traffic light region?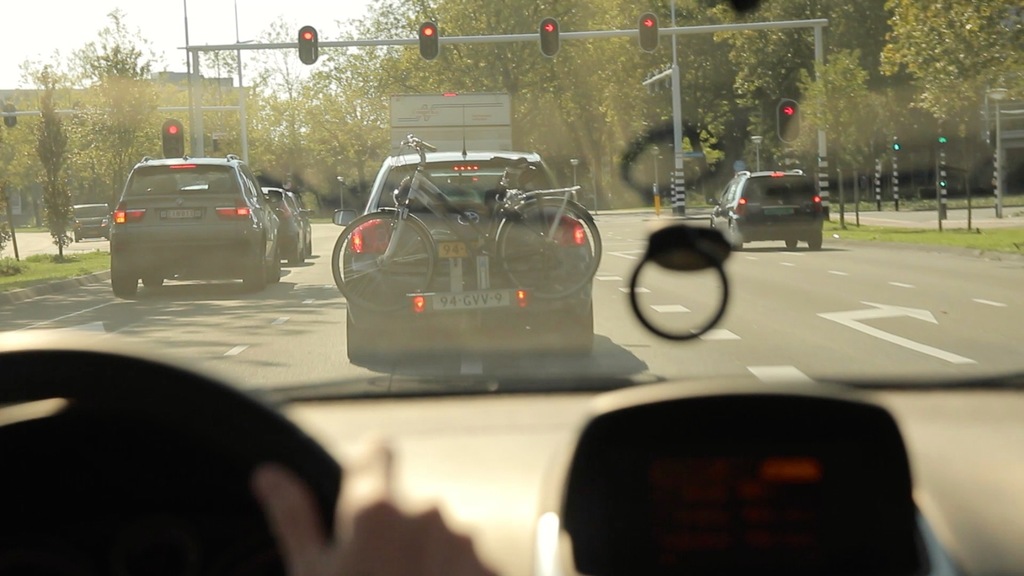
(left=936, top=118, right=947, bottom=148)
